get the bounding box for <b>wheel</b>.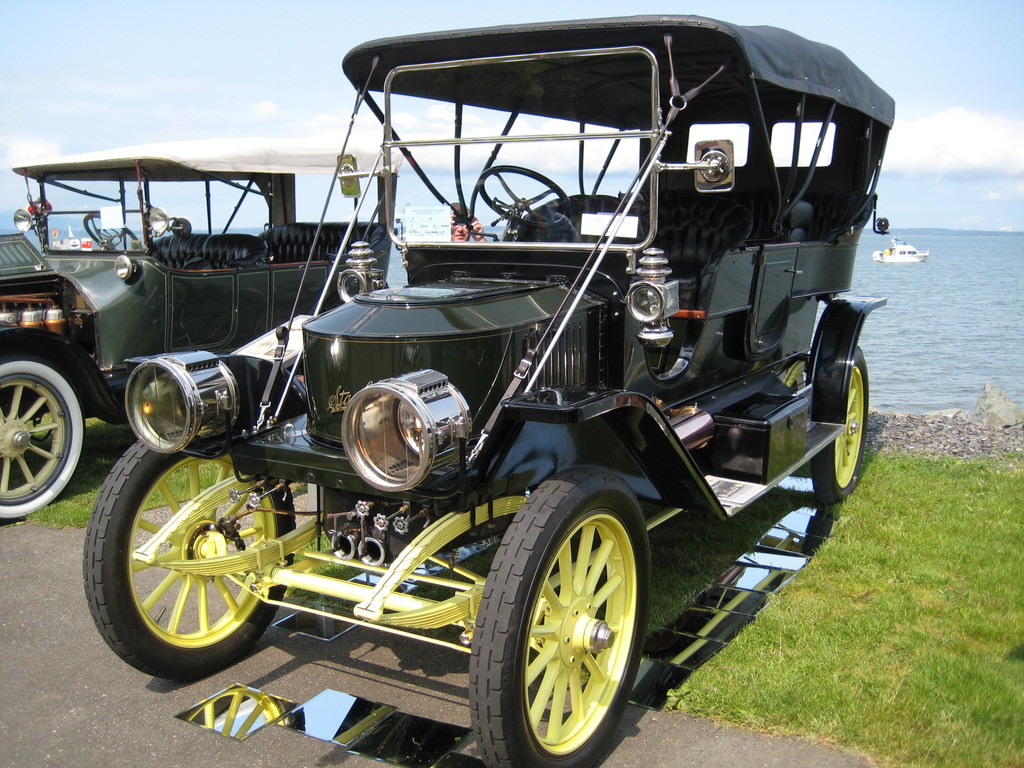
[left=804, top=346, right=871, bottom=504].
